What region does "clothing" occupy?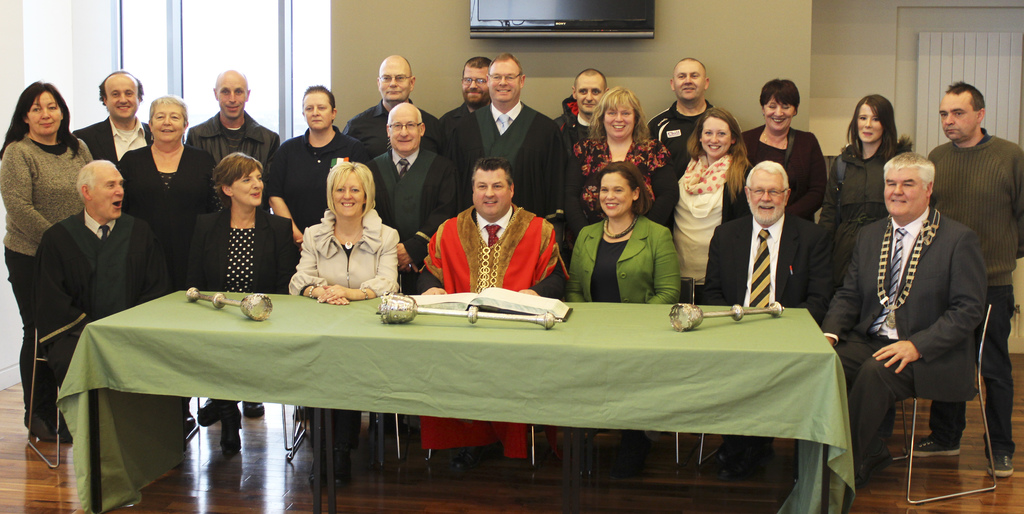
[x1=180, y1=195, x2=299, y2=290].
